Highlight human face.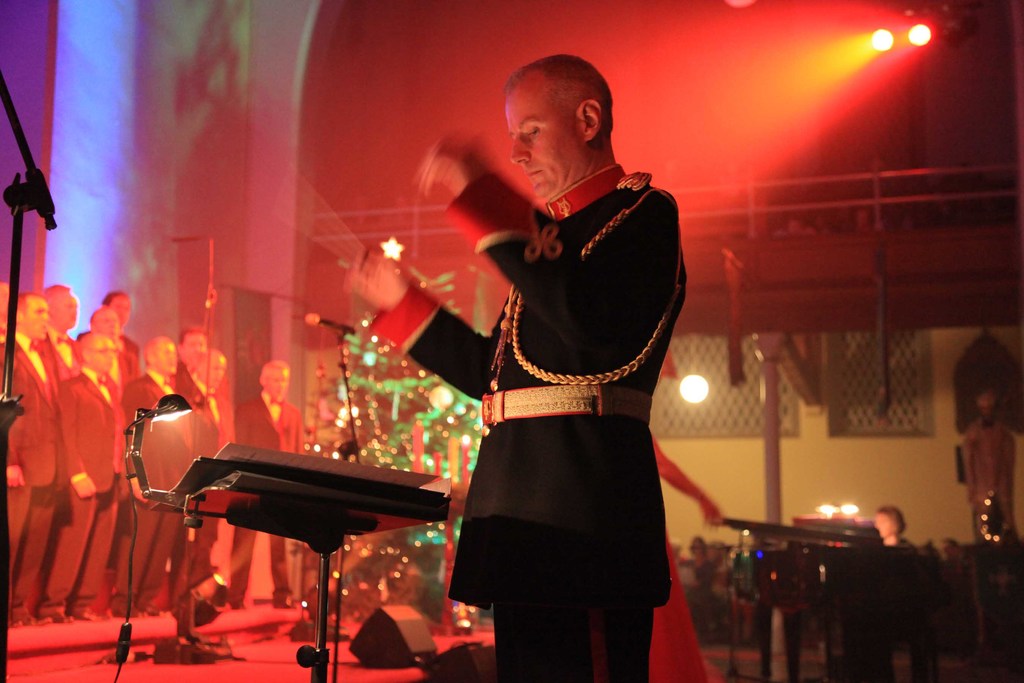
Highlighted region: (left=88, top=336, right=115, bottom=371).
